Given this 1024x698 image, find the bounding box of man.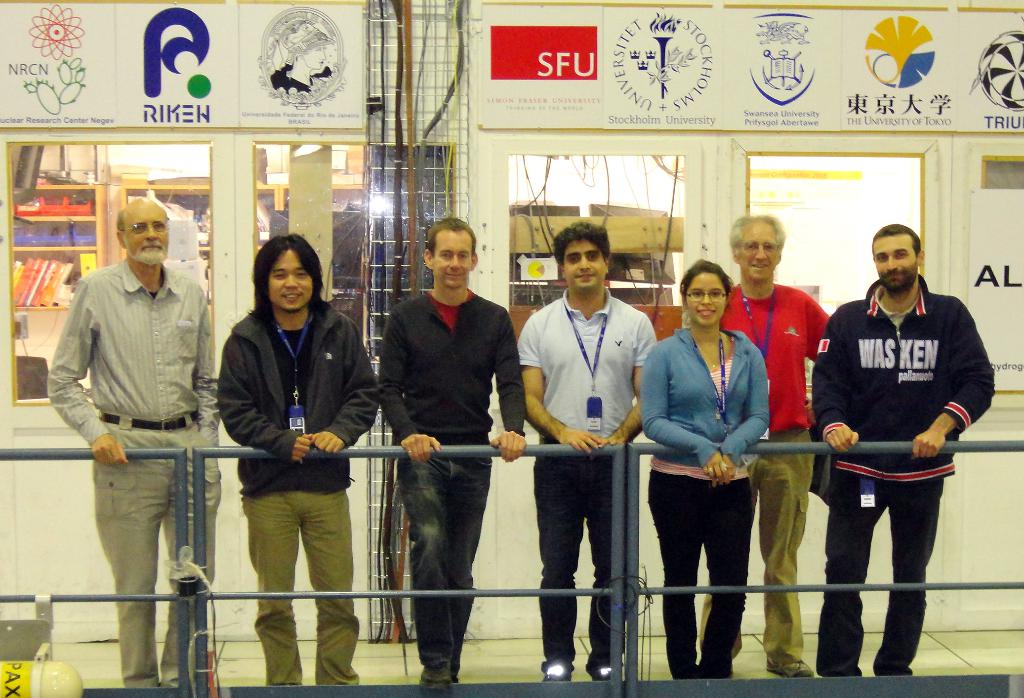
[45,194,219,690].
